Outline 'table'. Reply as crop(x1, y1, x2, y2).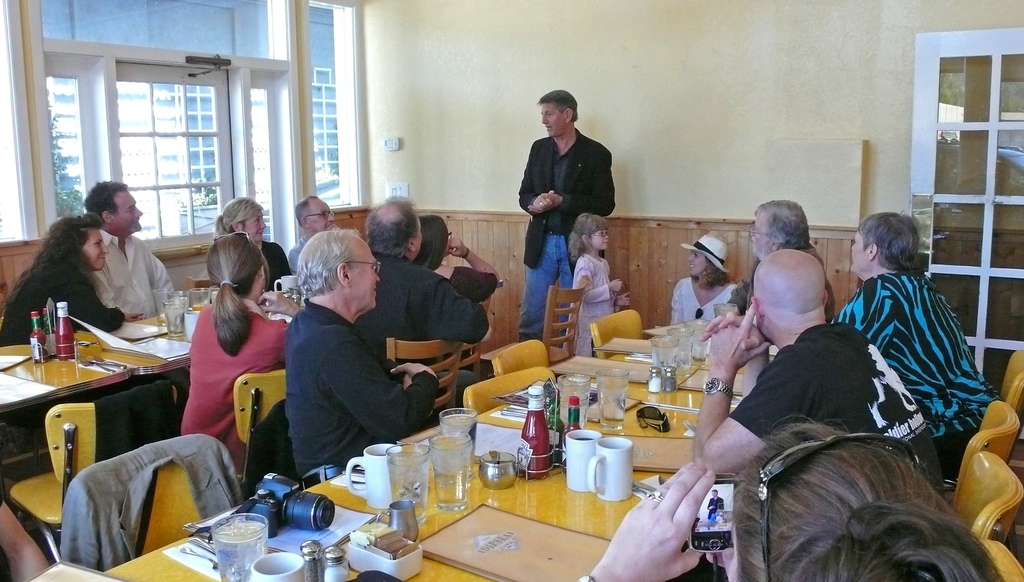
crop(0, 300, 204, 460).
